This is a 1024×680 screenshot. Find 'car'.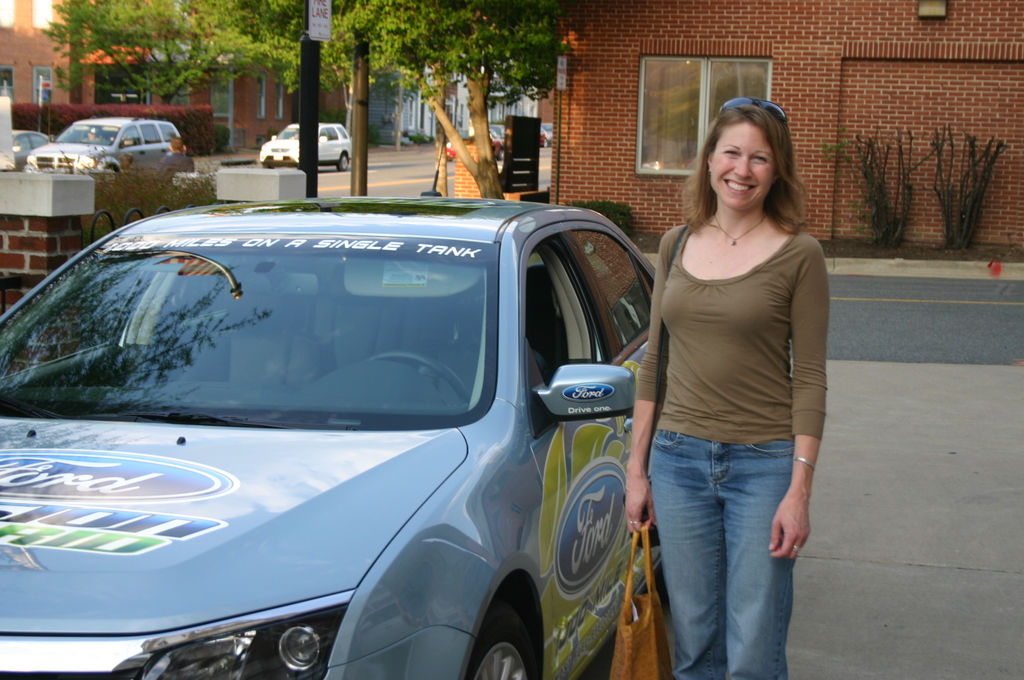
Bounding box: select_region(255, 115, 368, 176).
